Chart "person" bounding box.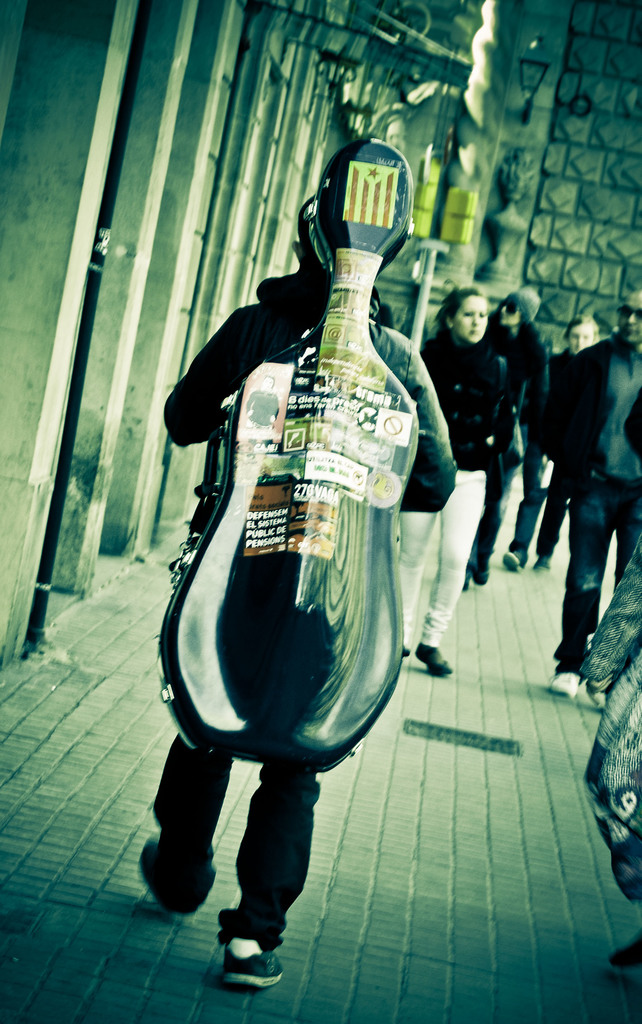
Charted: 575 531 641 977.
